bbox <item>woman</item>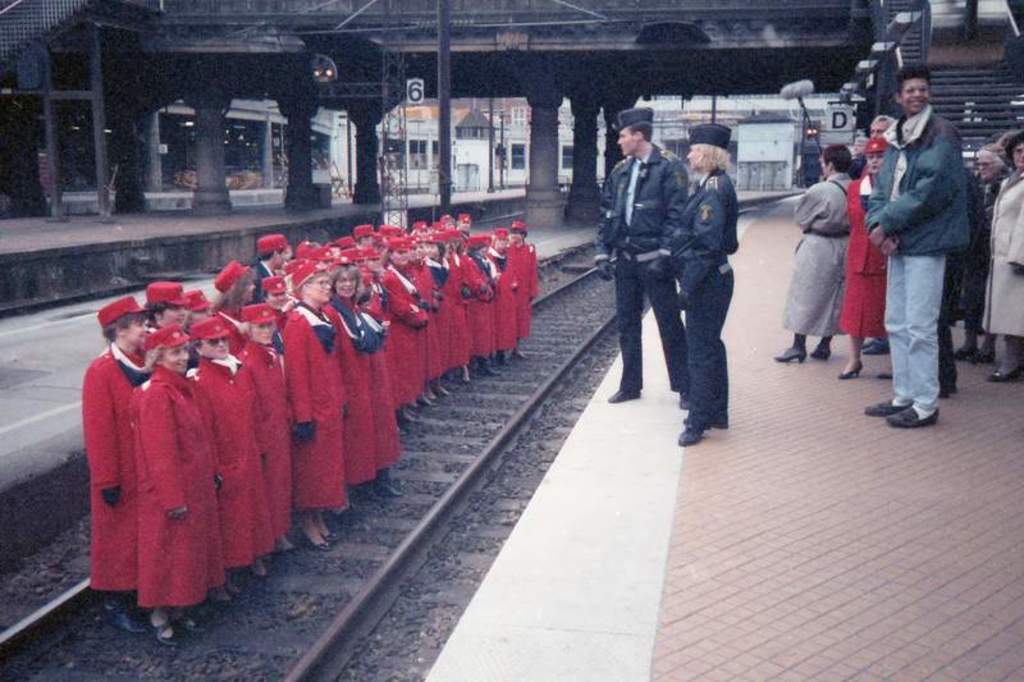
325, 267, 367, 516
